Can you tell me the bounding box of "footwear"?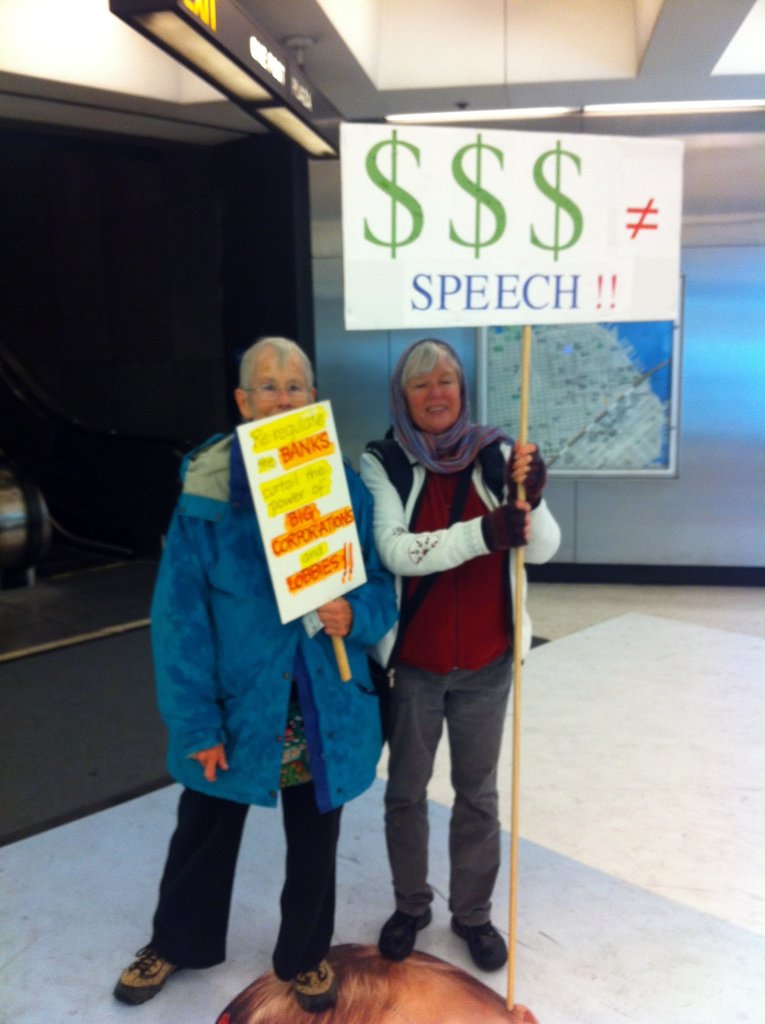
(447, 918, 508, 974).
